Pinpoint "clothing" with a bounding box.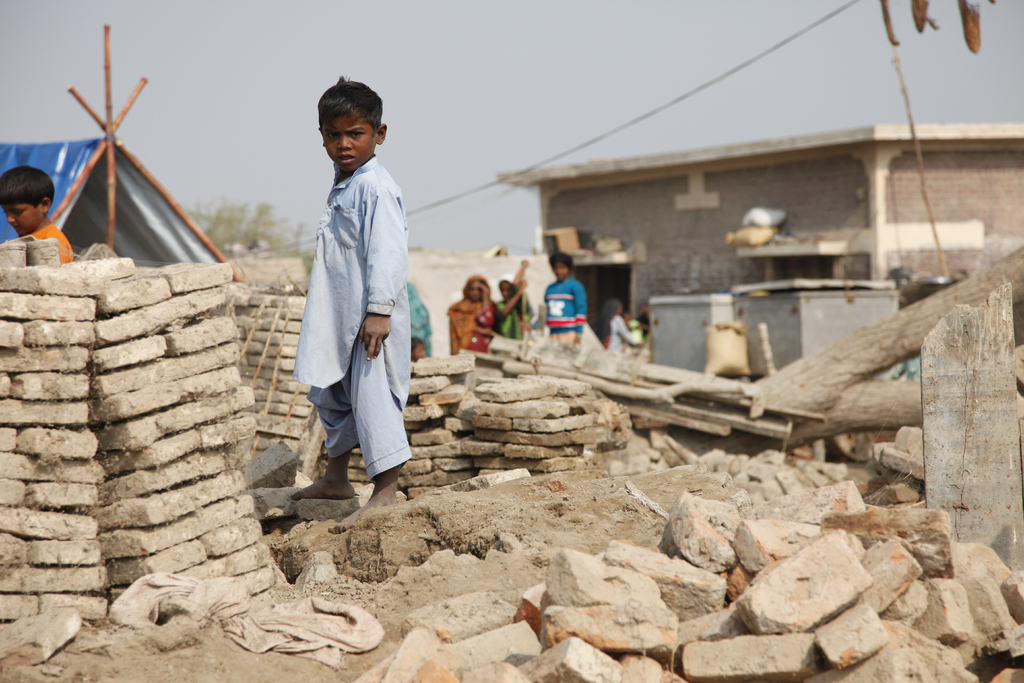
bbox=[410, 286, 430, 349].
